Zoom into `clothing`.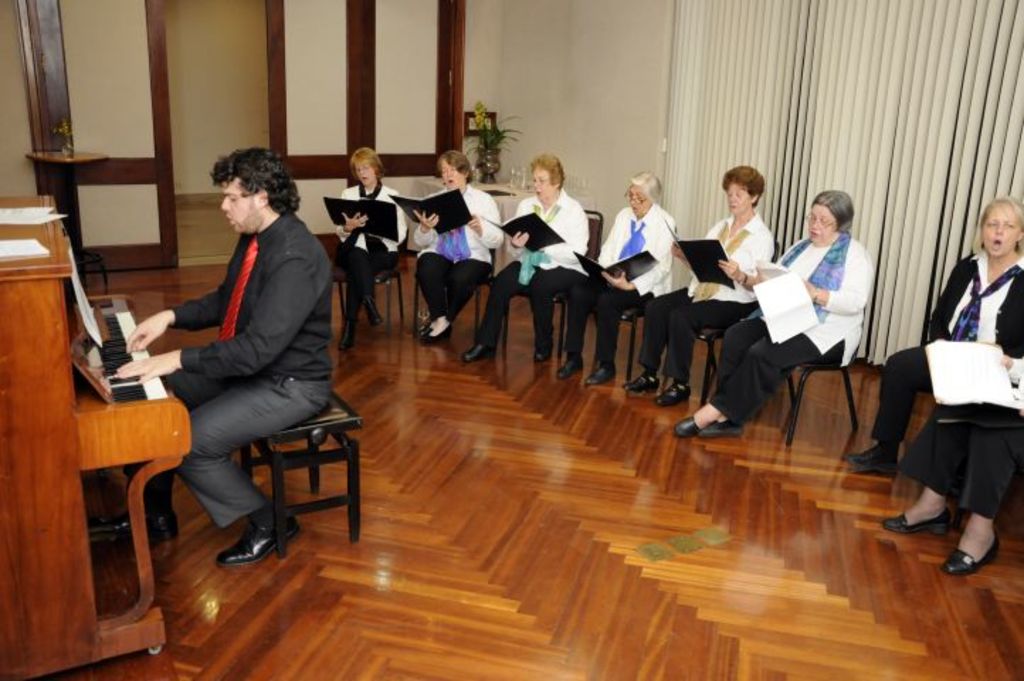
Zoom target: [x1=631, y1=218, x2=772, y2=365].
